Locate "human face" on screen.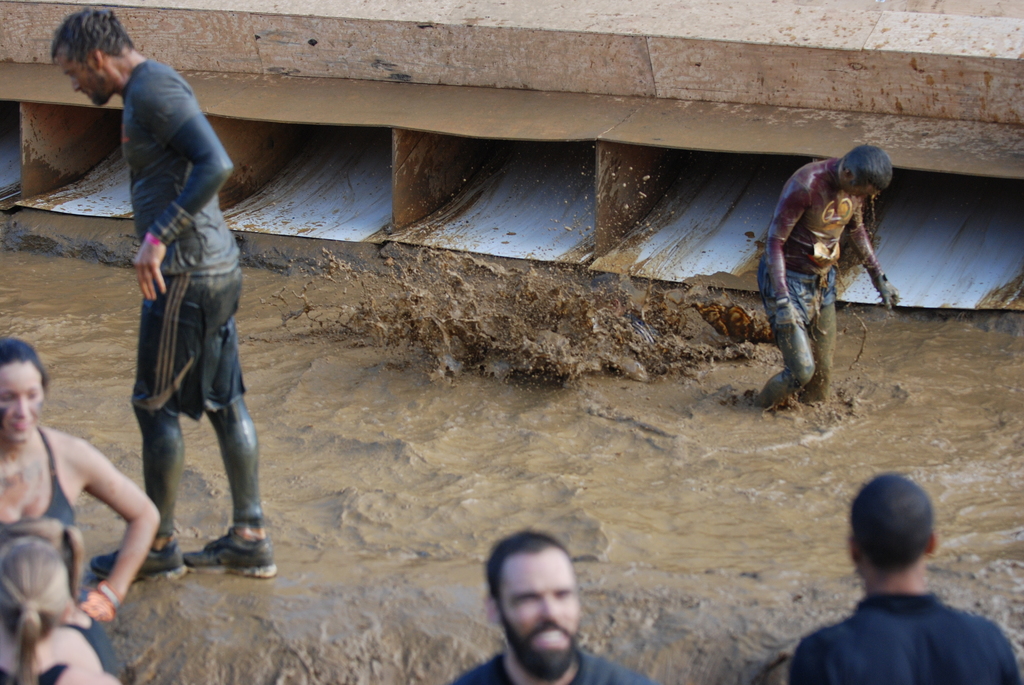
On screen at region(54, 50, 113, 105).
